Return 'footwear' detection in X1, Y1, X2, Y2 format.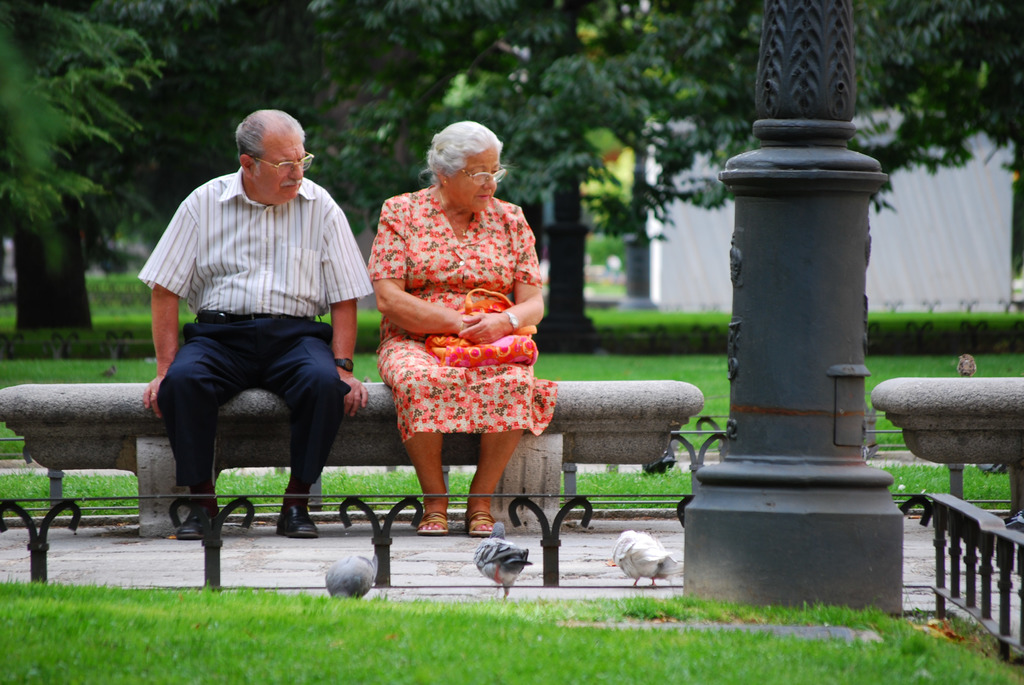
469, 511, 497, 540.
